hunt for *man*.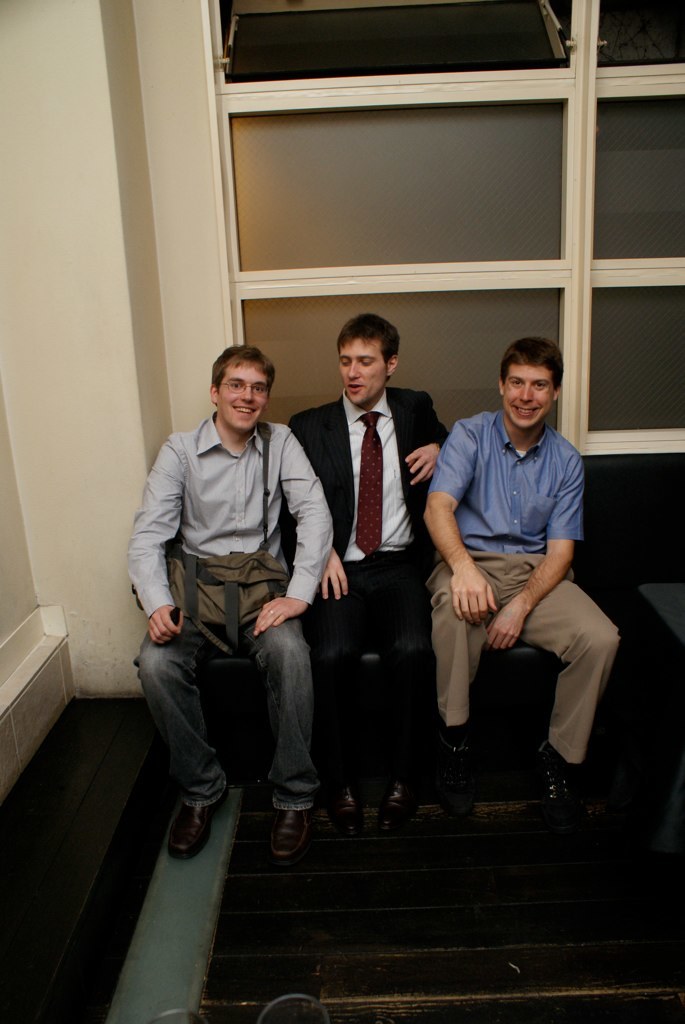
Hunted down at (426,337,625,829).
